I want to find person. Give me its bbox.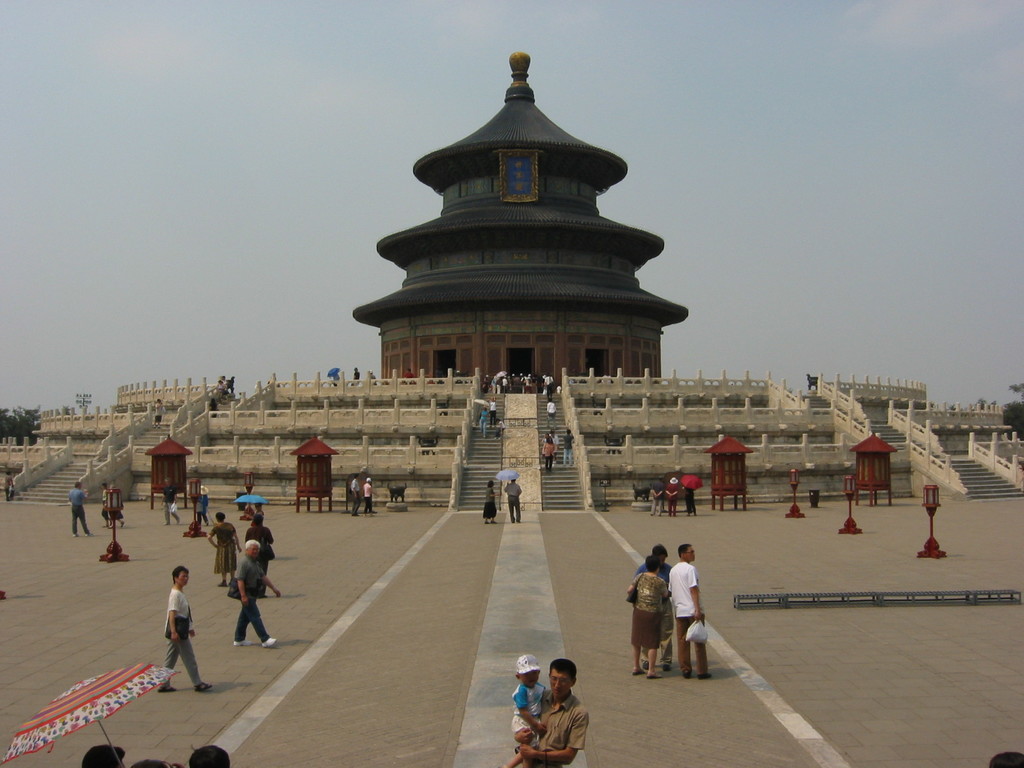
rect(486, 395, 500, 424).
